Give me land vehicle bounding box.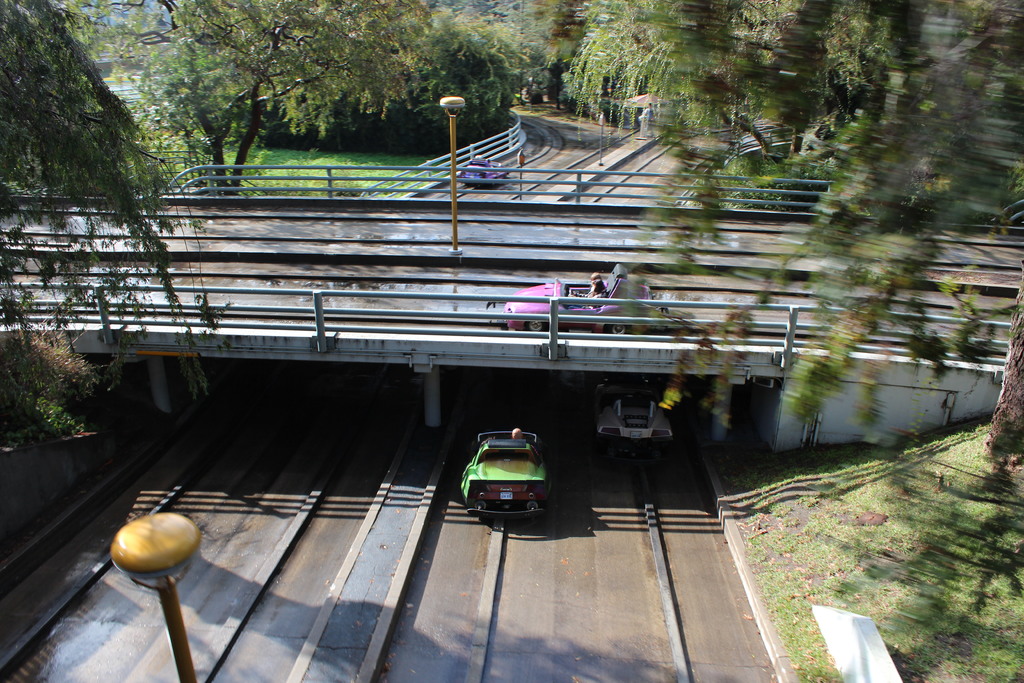
459,429,553,514.
